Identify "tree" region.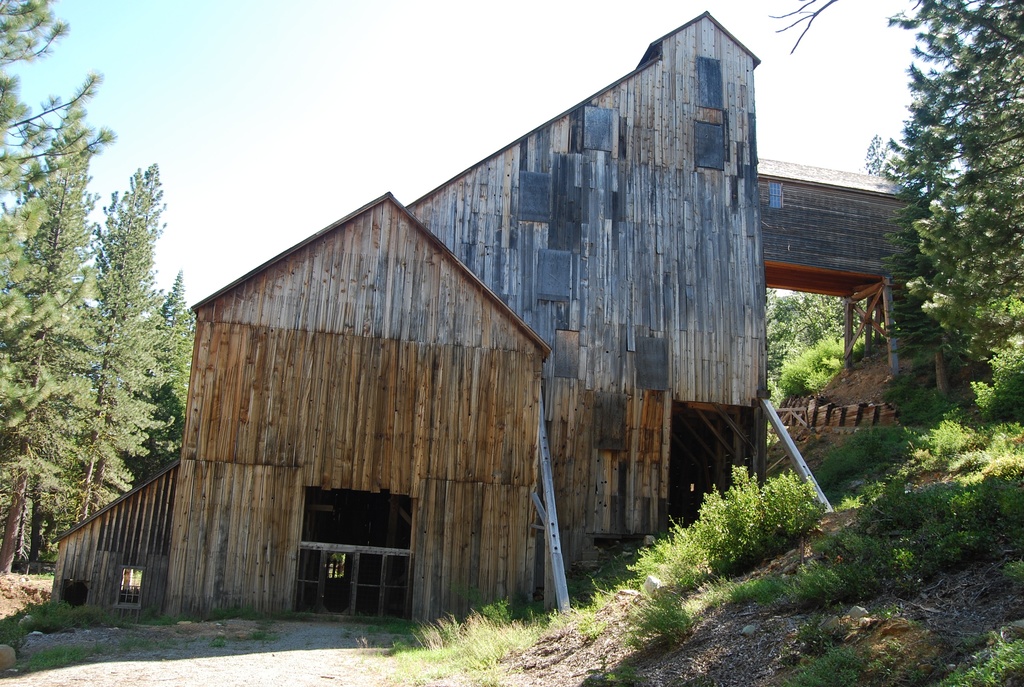
Region: box(749, 283, 890, 484).
